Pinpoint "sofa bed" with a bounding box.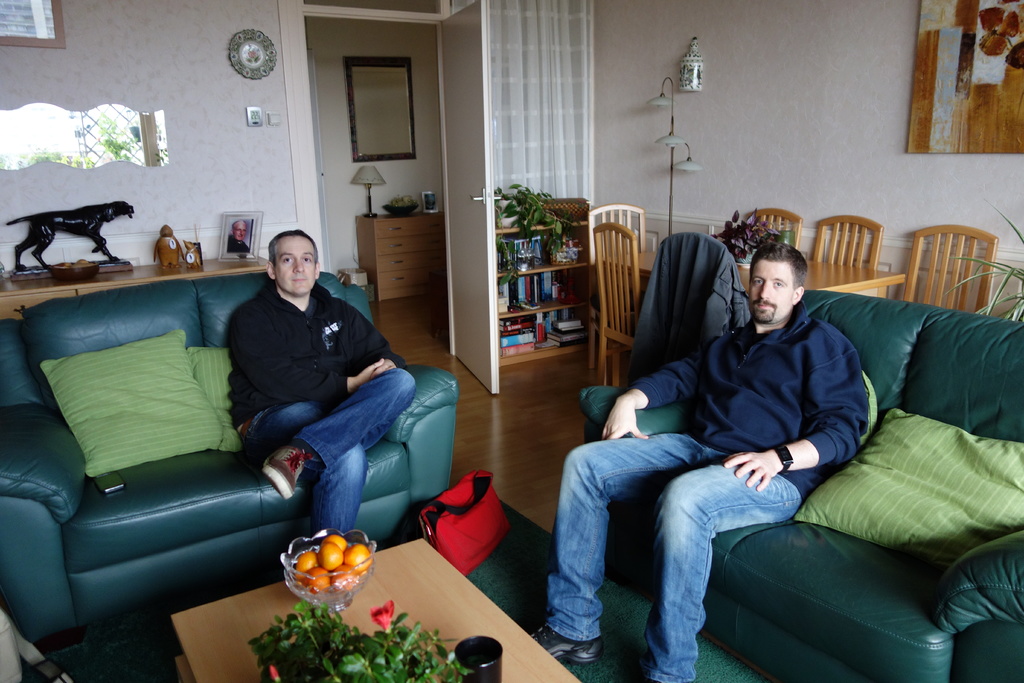
[573, 286, 1023, 682].
